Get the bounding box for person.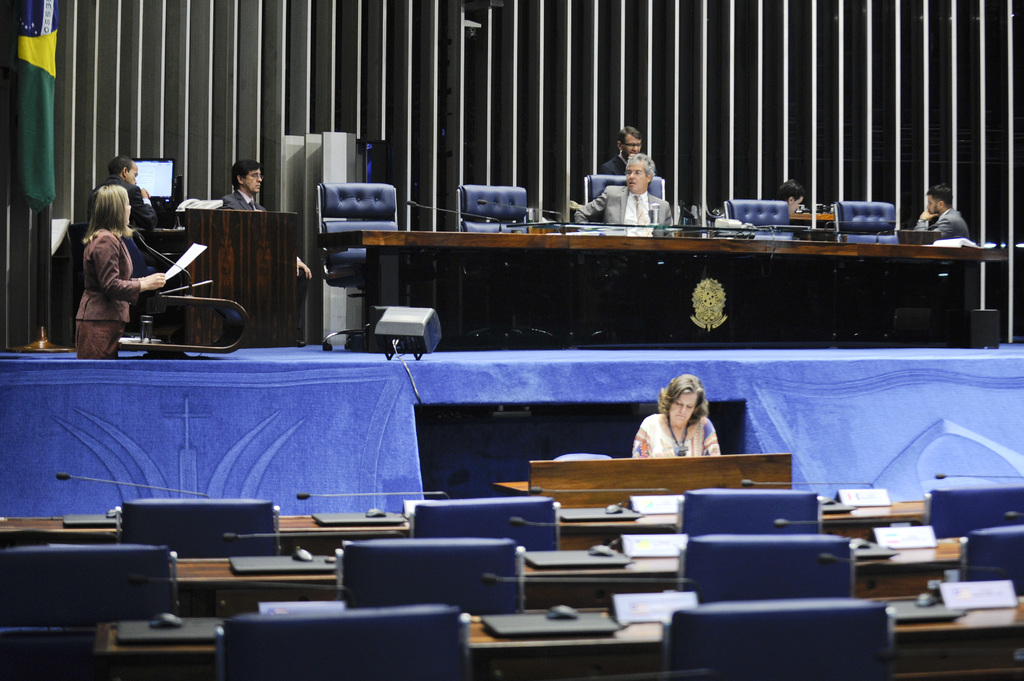
crop(229, 158, 269, 204).
